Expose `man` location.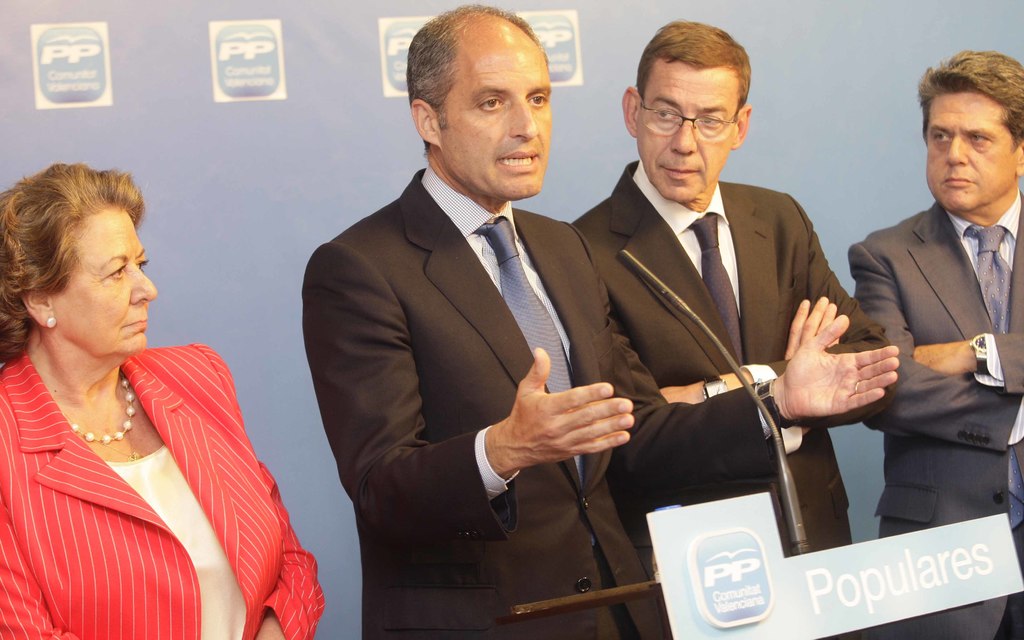
Exposed at Rect(573, 25, 902, 637).
